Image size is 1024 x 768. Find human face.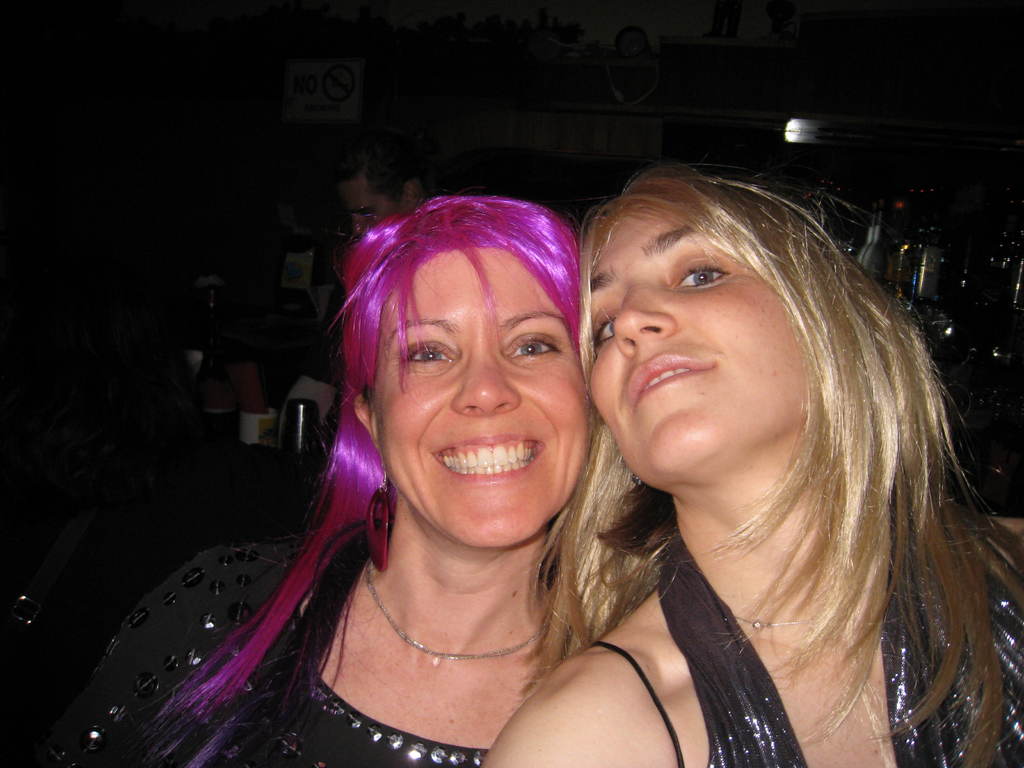
372, 248, 591, 550.
